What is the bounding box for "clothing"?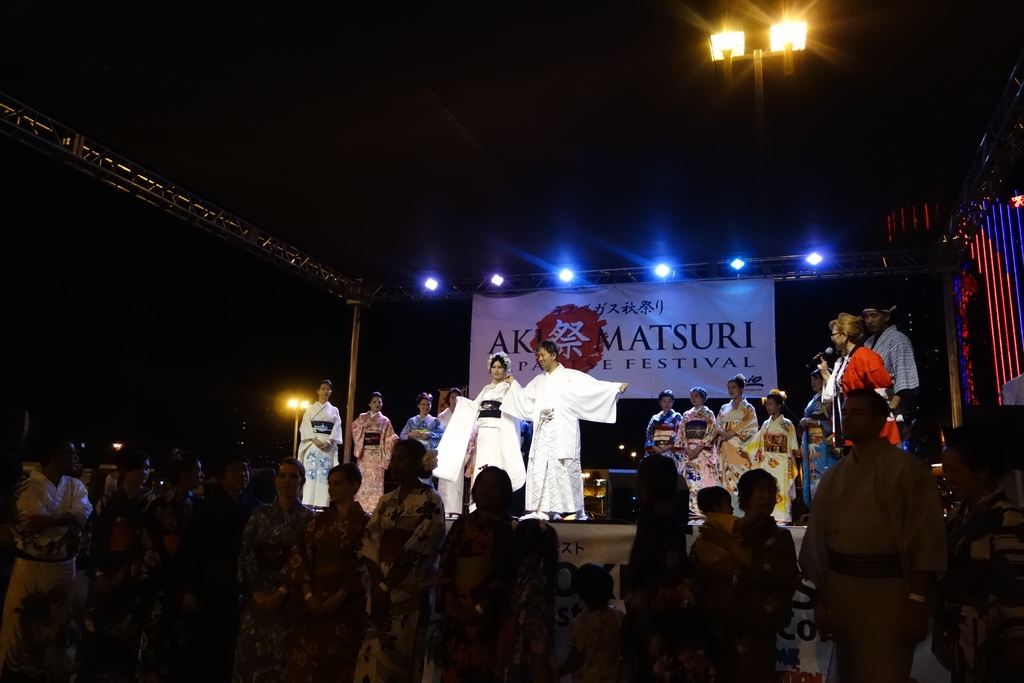
x1=645 y1=408 x2=678 y2=453.
